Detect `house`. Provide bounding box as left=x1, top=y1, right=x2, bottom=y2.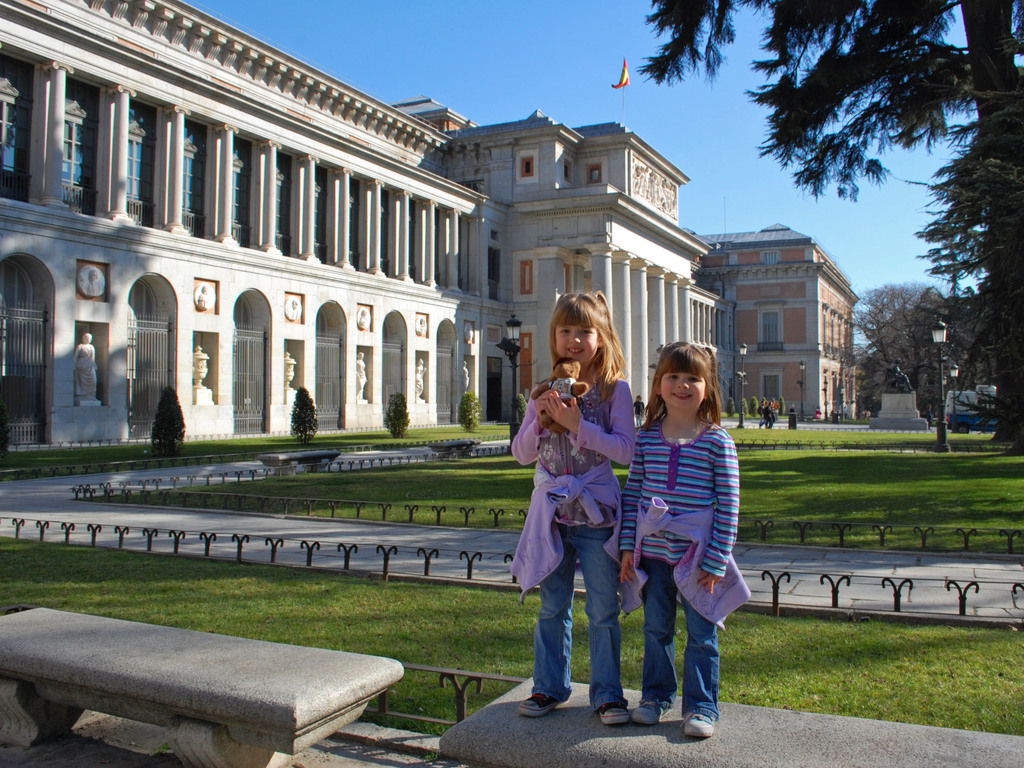
left=0, top=0, right=740, bottom=445.
